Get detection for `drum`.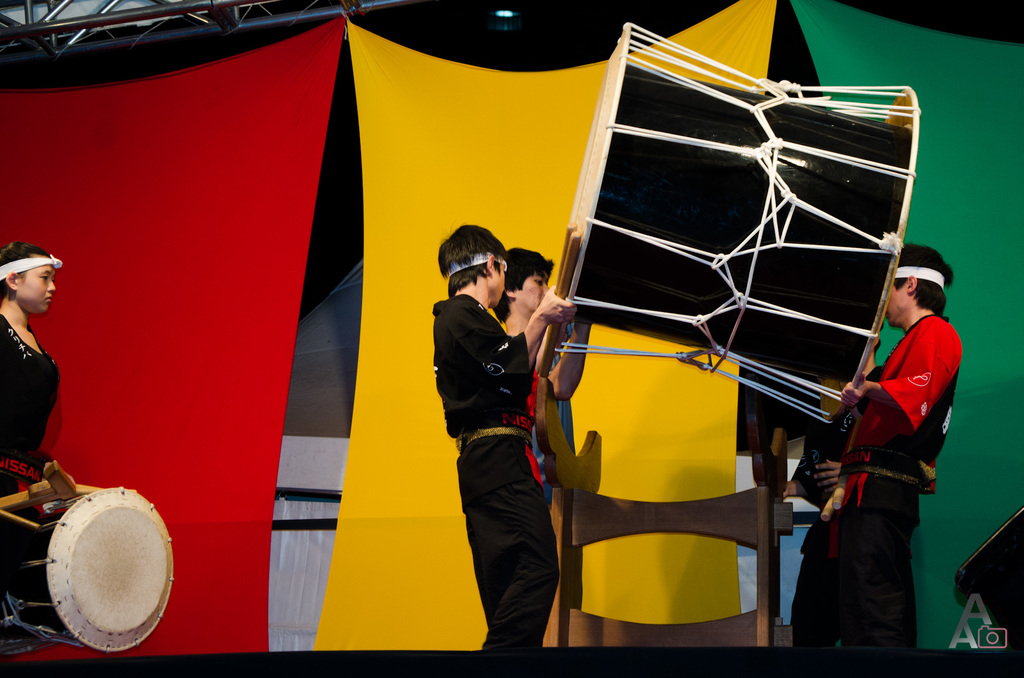
Detection: 0 485 175 656.
